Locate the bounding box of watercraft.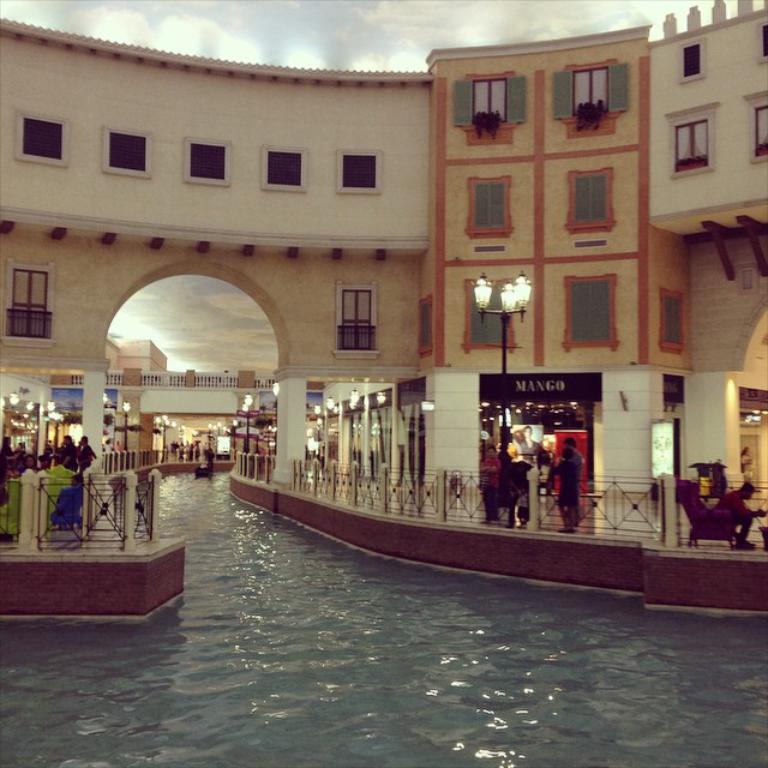
Bounding box: [left=196, top=436, right=216, bottom=479].
